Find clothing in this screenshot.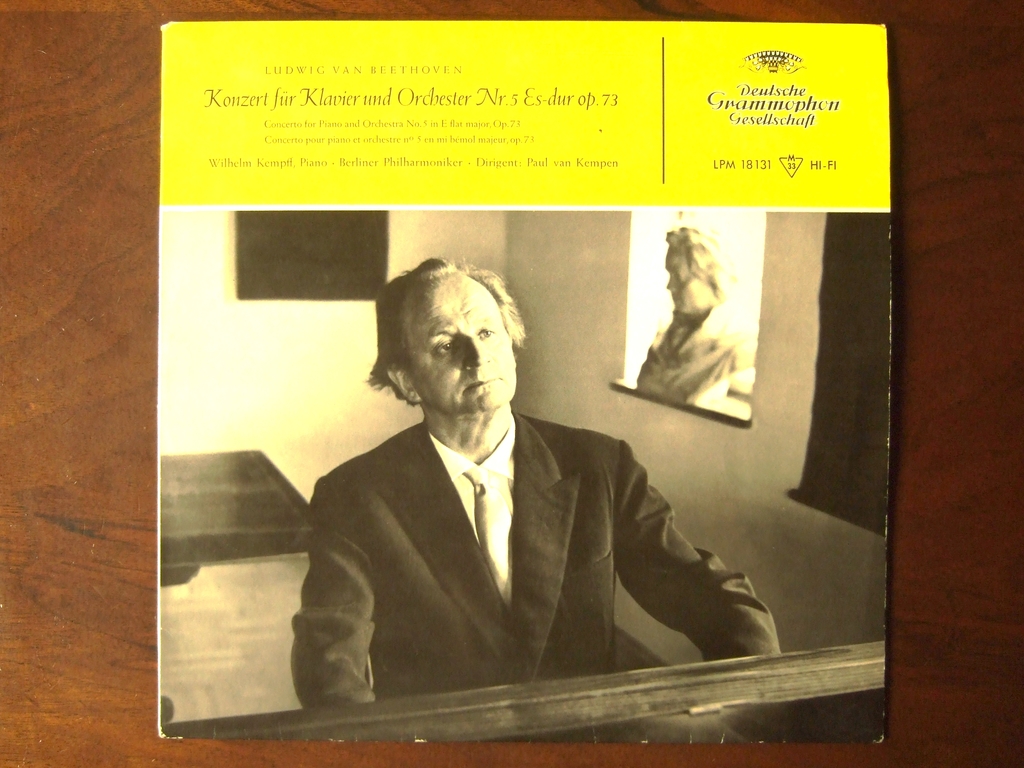
The bounding box for clothing is 272,400,793,687.
